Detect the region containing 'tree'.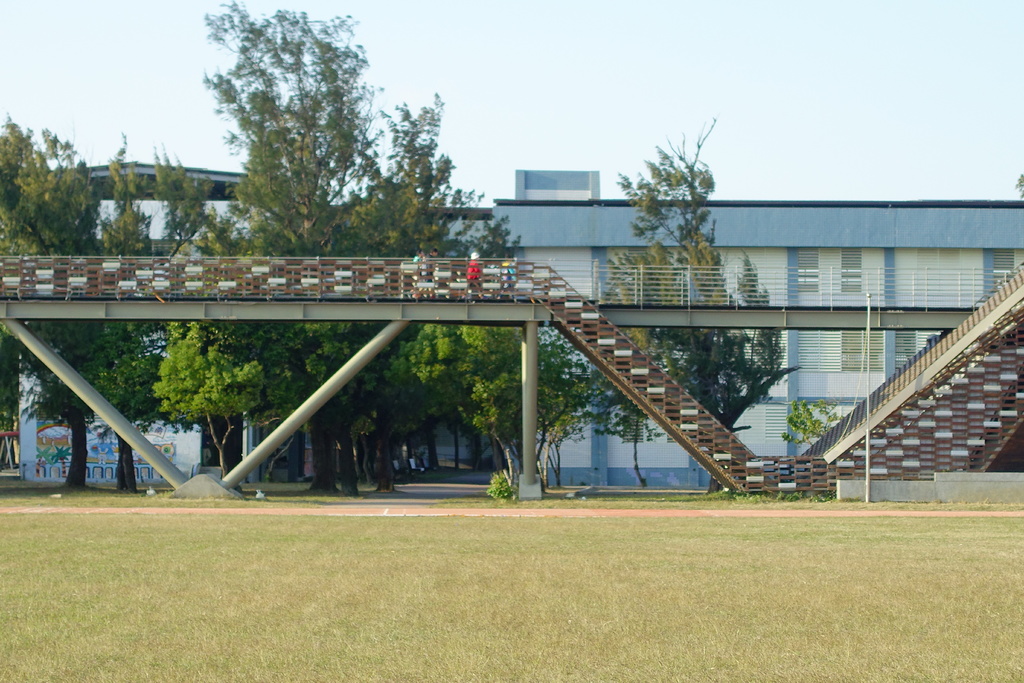
bbox(399, 299, 558, 482).
